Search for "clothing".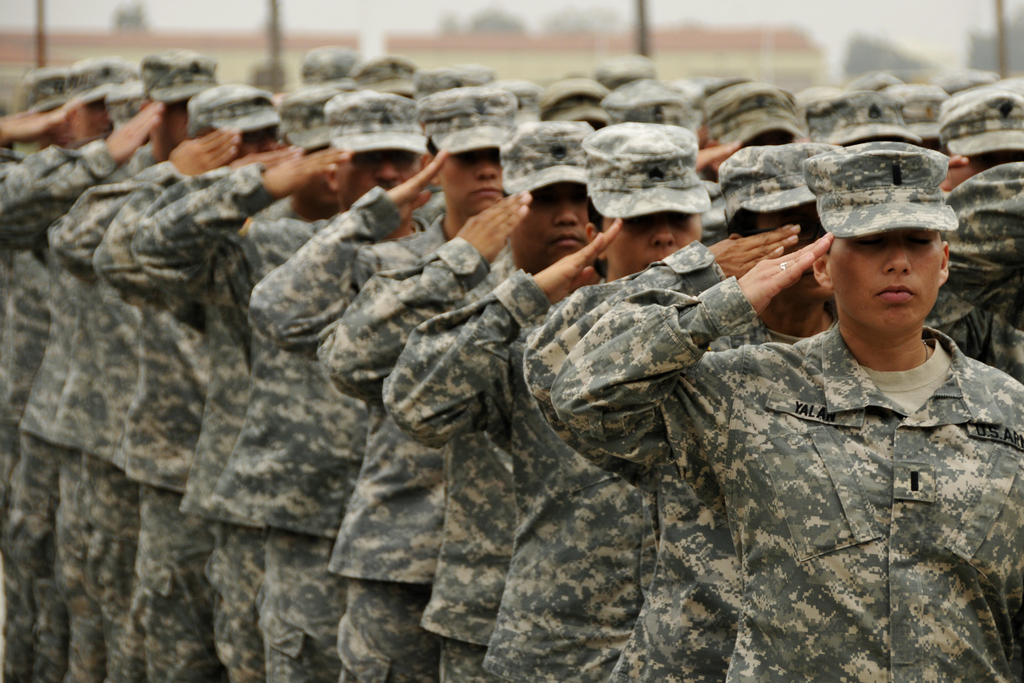
Found at [428,171,999,663].
